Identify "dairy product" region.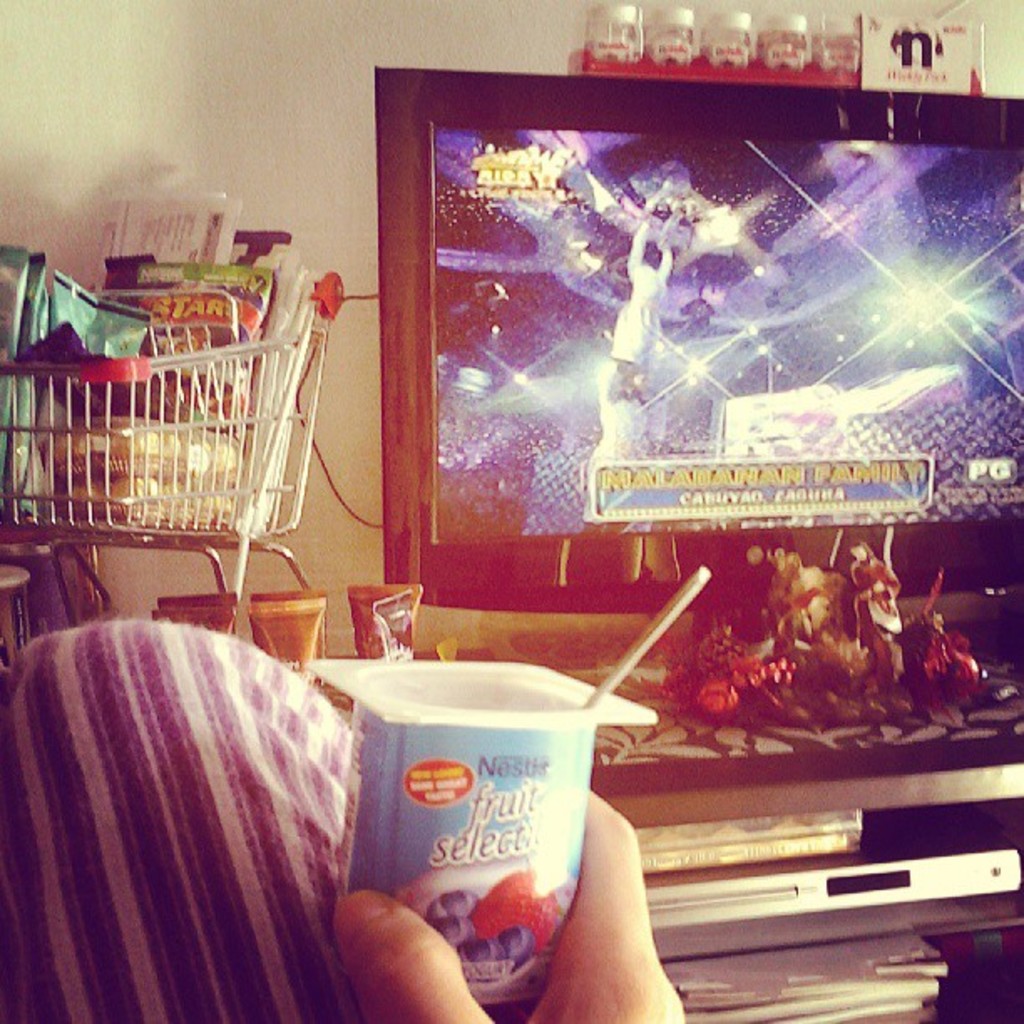
Region: 365:664:587:1019.
